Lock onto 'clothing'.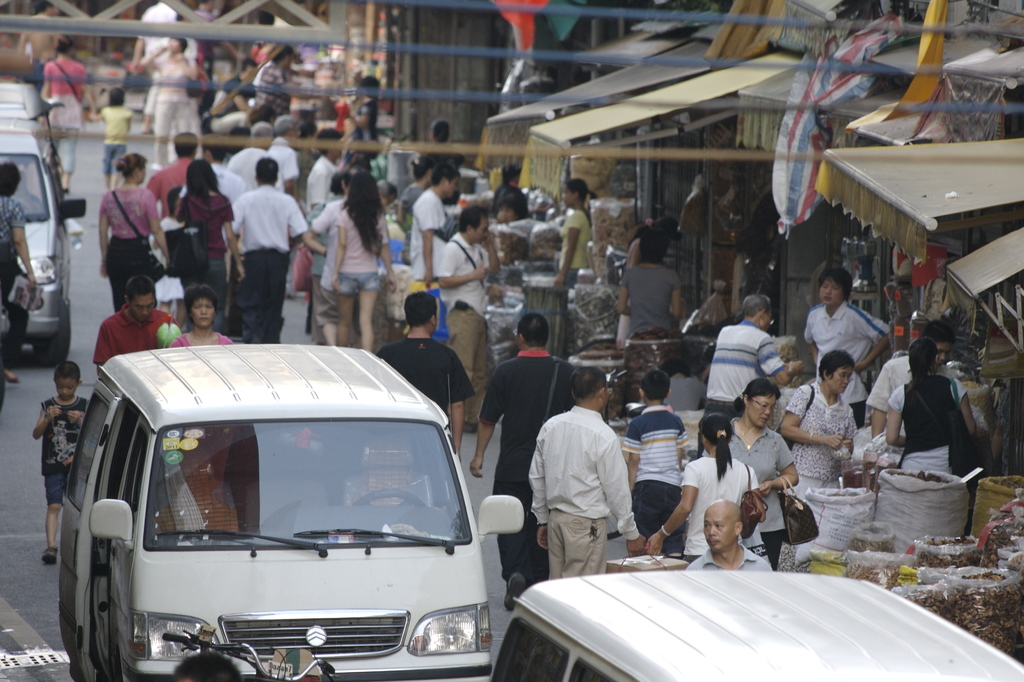
Locked: 102, 185, 158, 302.
